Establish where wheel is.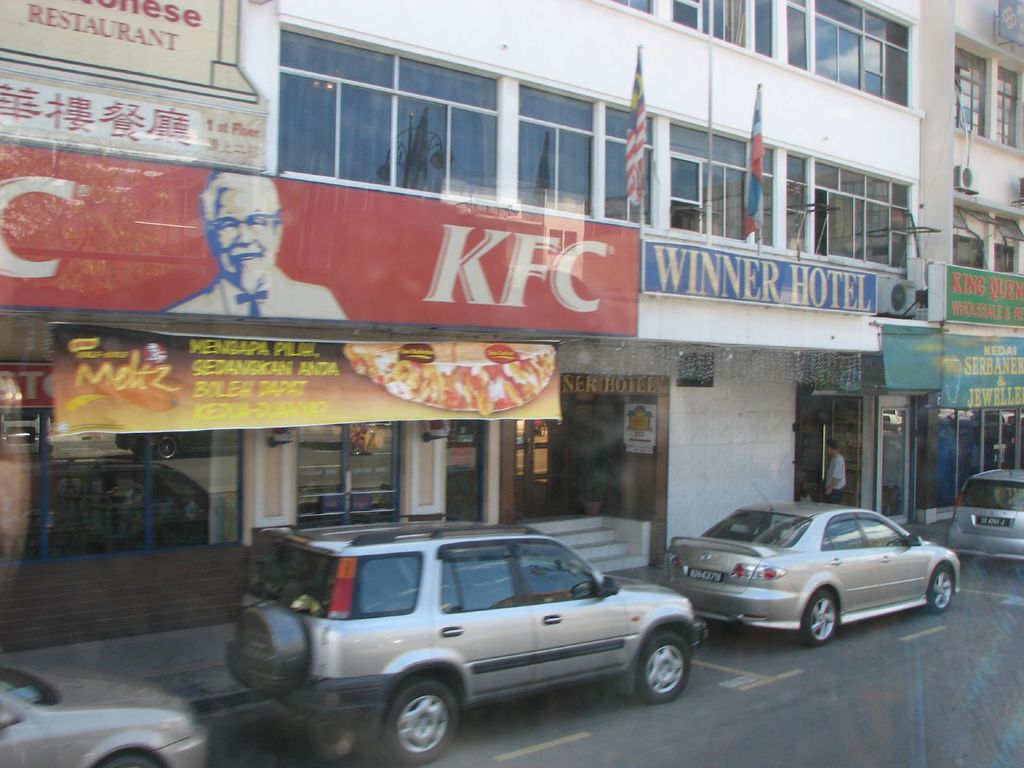
Established at [930,564,956,614].
